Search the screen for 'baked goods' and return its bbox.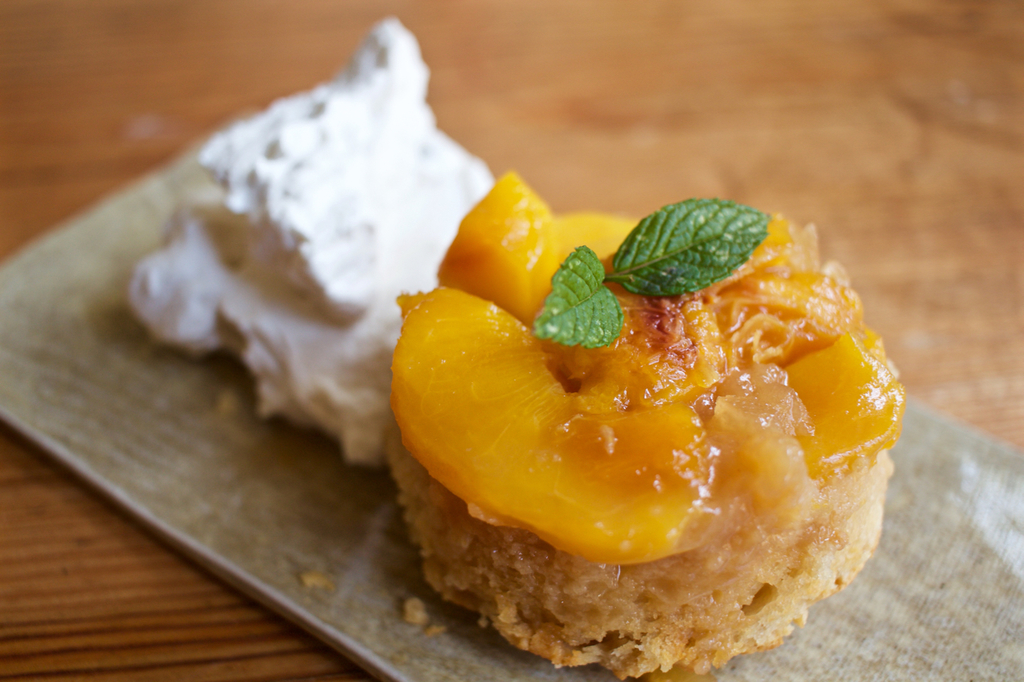
Found: {"left": 378, "top": 169, "right": 897, "bottom": 681}.
